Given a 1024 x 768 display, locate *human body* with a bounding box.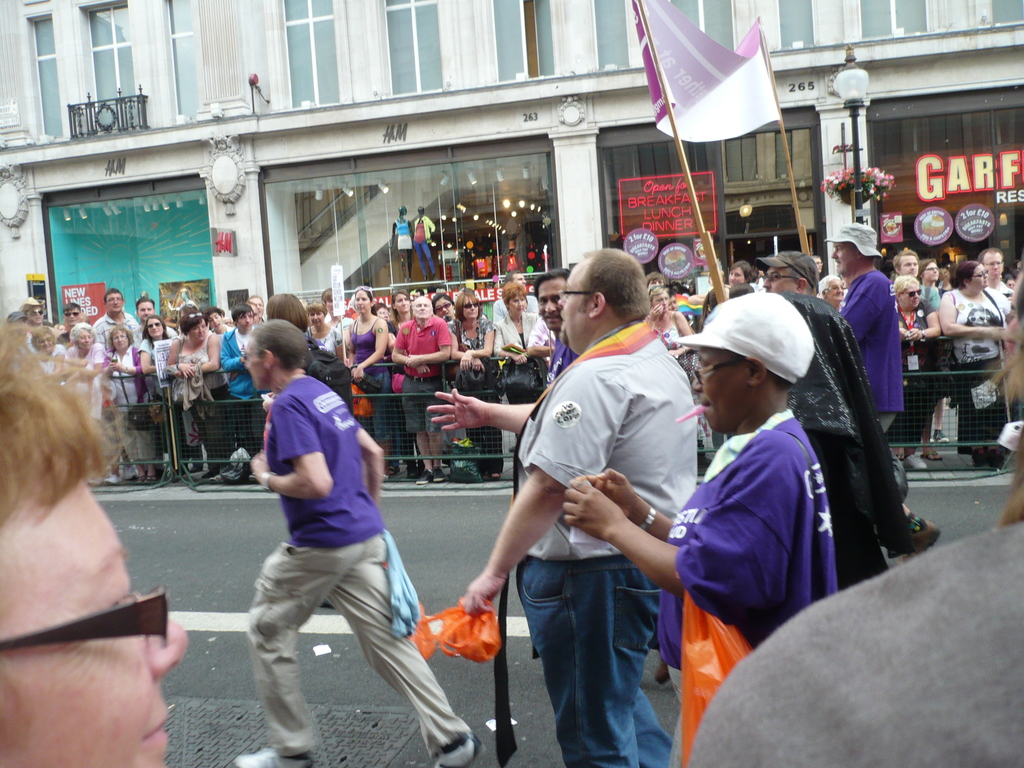
Located: bbox(449, 286, 495, 483).
